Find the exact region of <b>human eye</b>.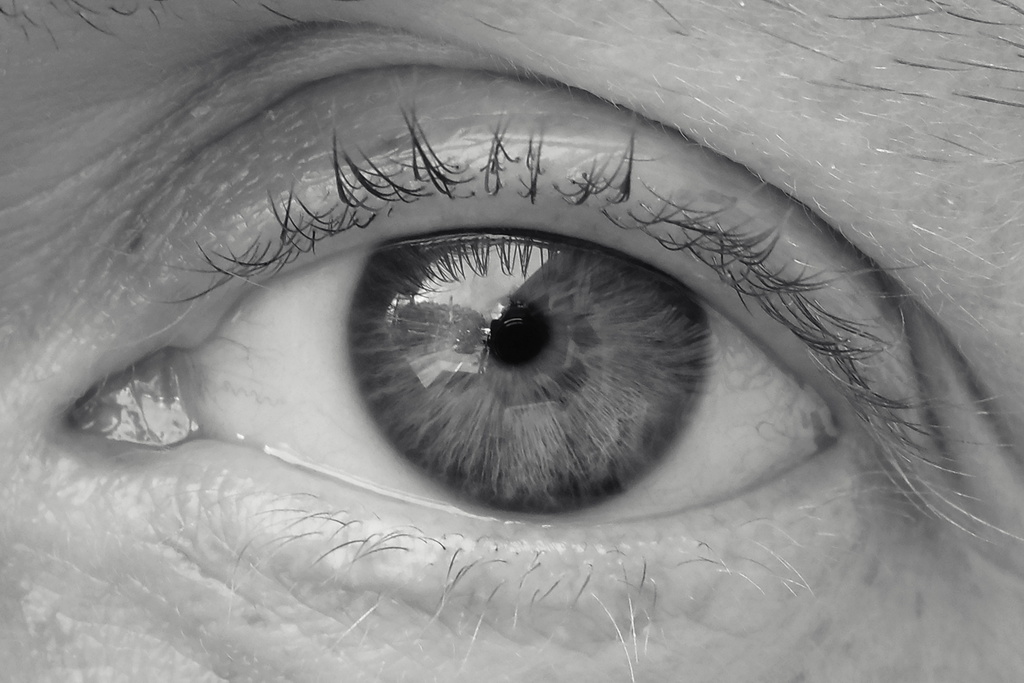
Exact region: (x1=30, y1=62, x2=1023, y2=682).
